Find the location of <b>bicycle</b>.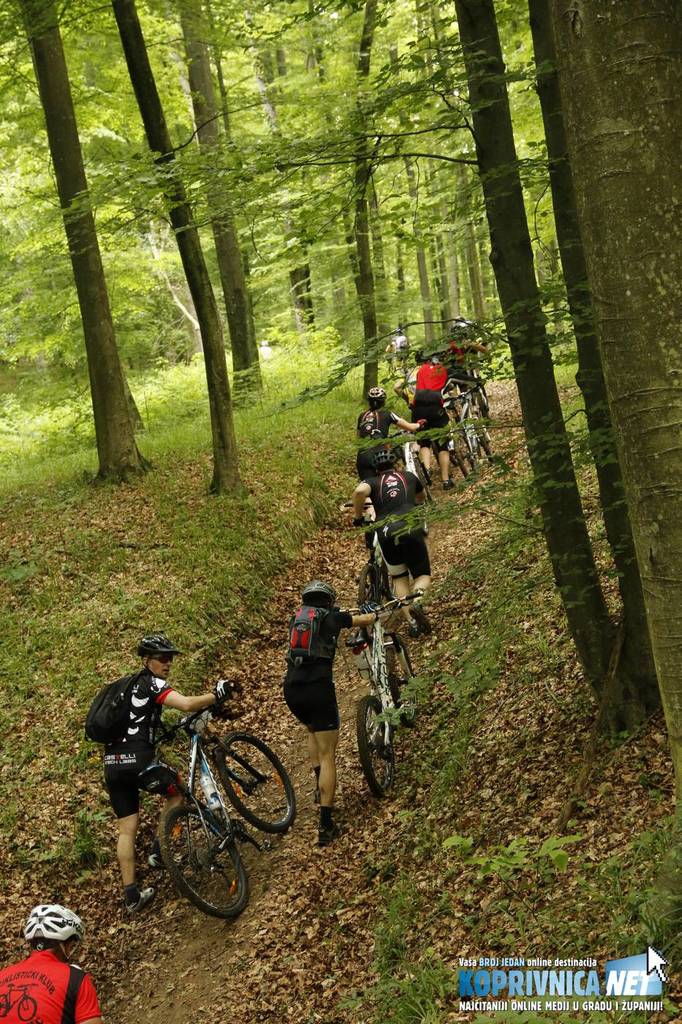
Location: 447, 380, 484, 481.
